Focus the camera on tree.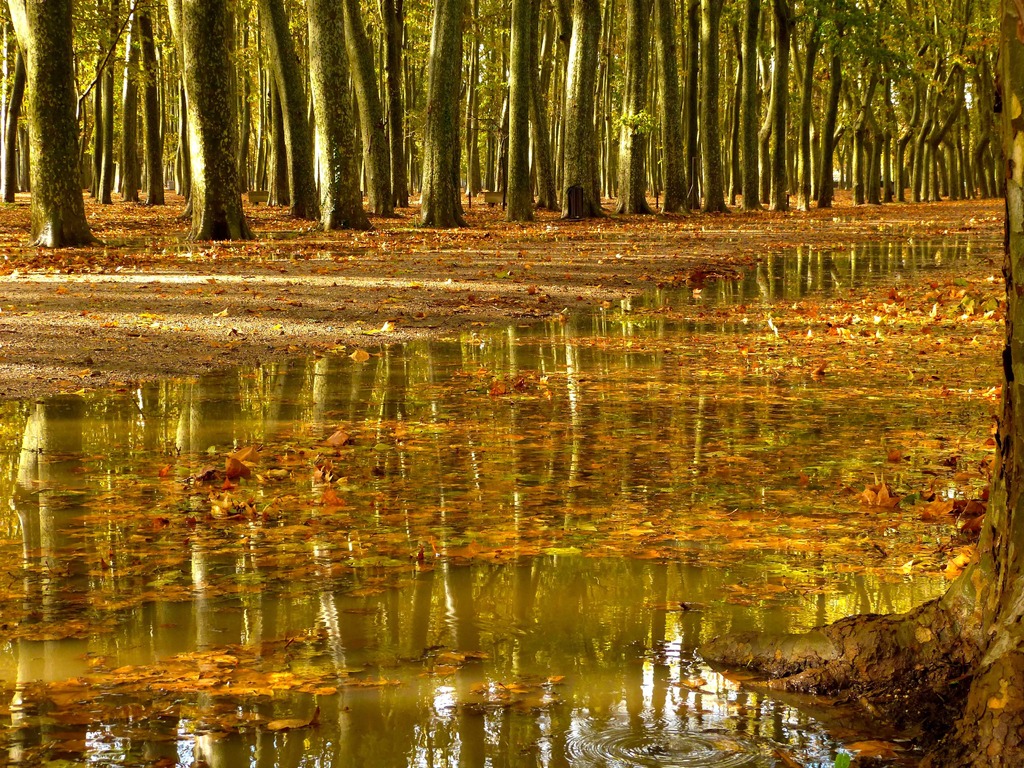
Focus region: (372,0,422,211).
